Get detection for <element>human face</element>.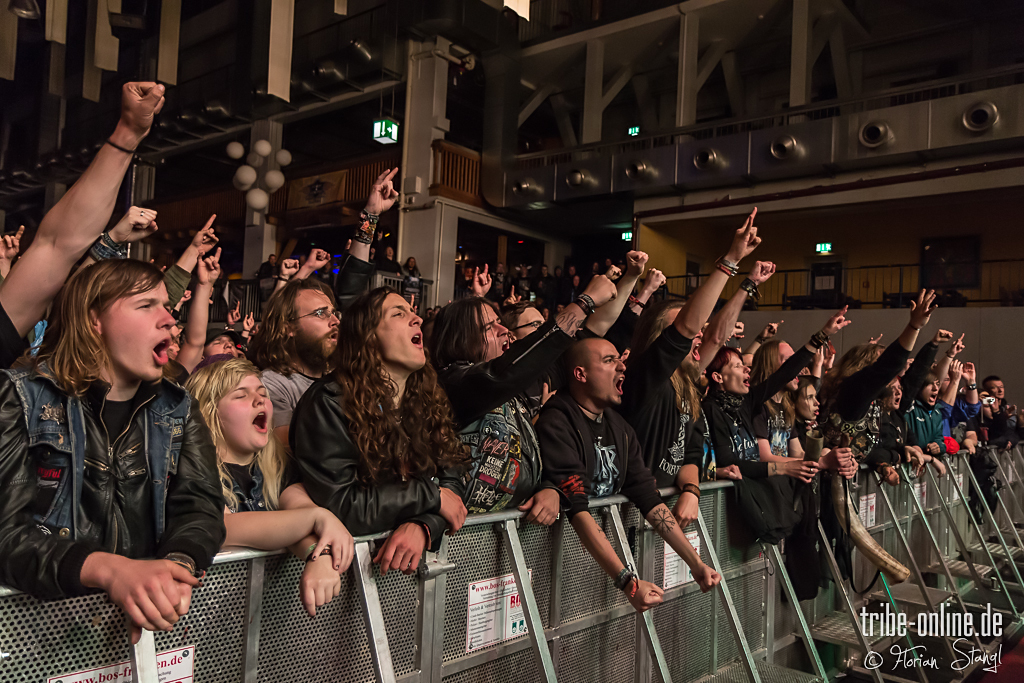
Detection: BBox(664, 308, 705, 376).
